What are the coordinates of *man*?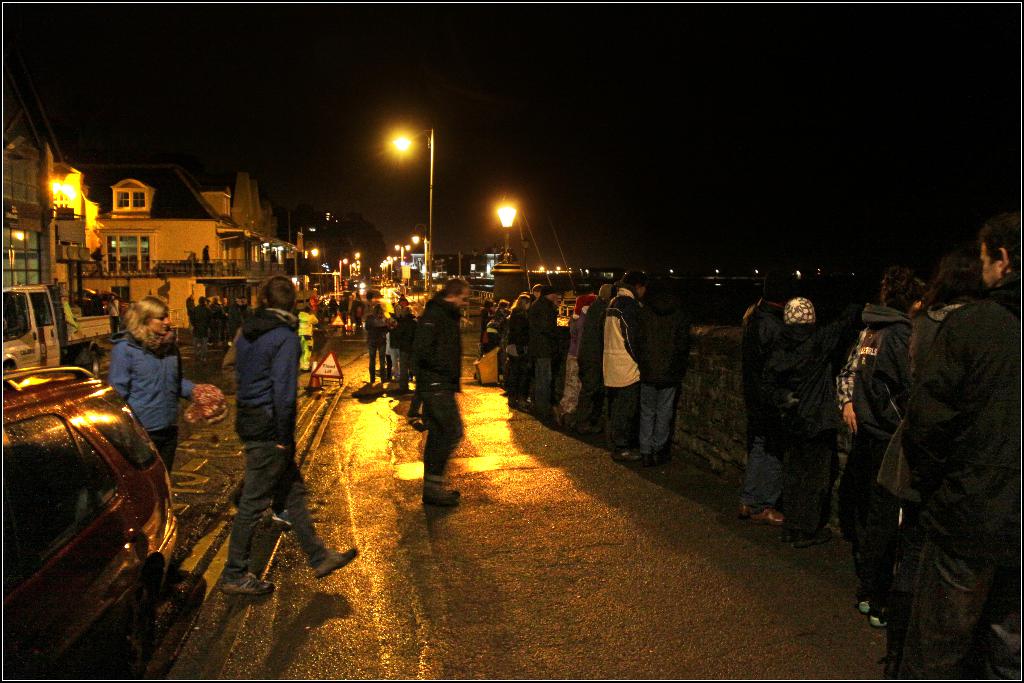
x1=600 y1=270 x2=645 y2=446.
